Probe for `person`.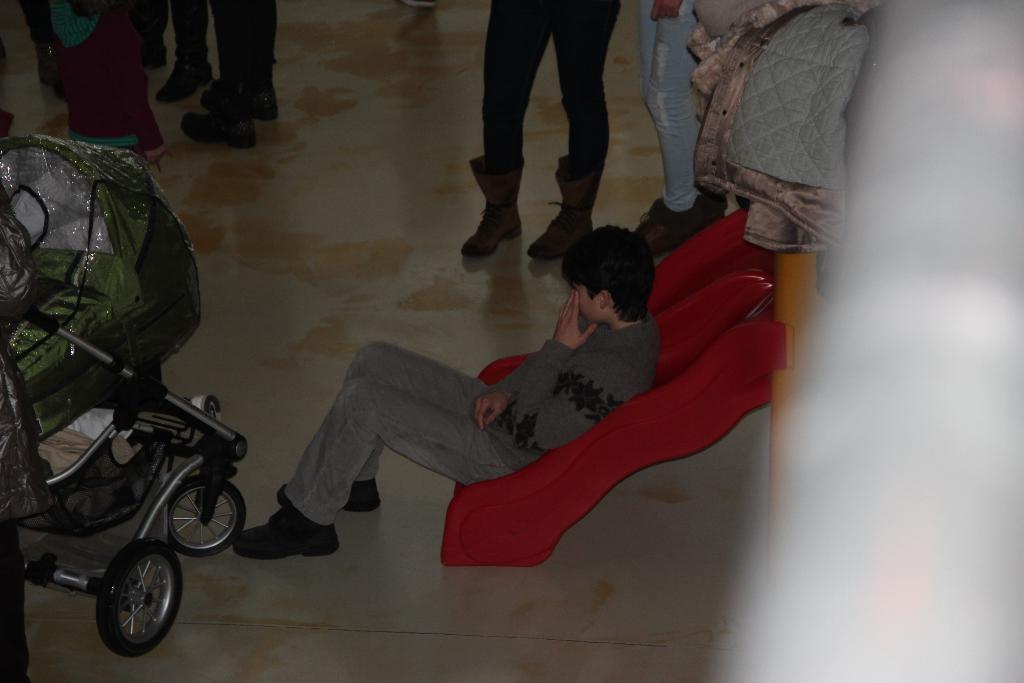
Probe result: bbox(45, 0, 176, 171).
